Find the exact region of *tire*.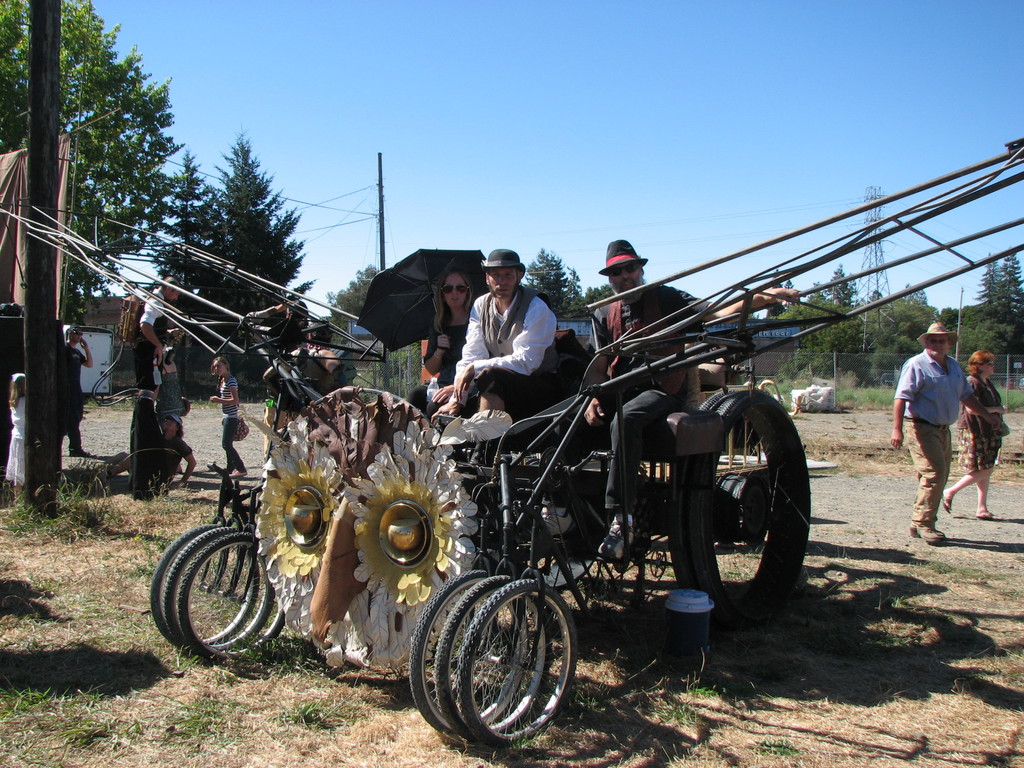
Exact region: <box>435,568,548,746</box>.
